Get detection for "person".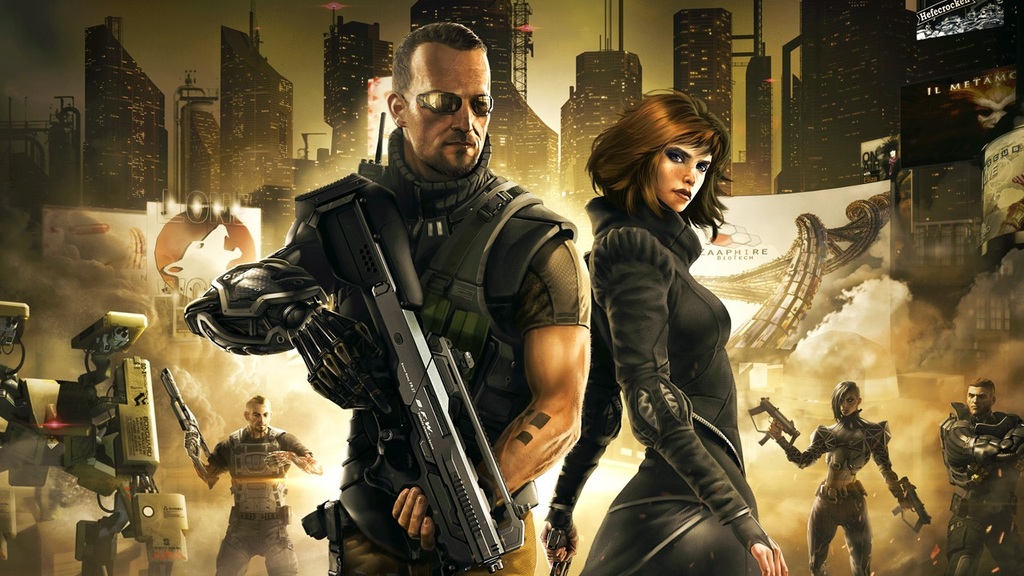
Detection: (left=186, top=18, right=593, bottom=575).
